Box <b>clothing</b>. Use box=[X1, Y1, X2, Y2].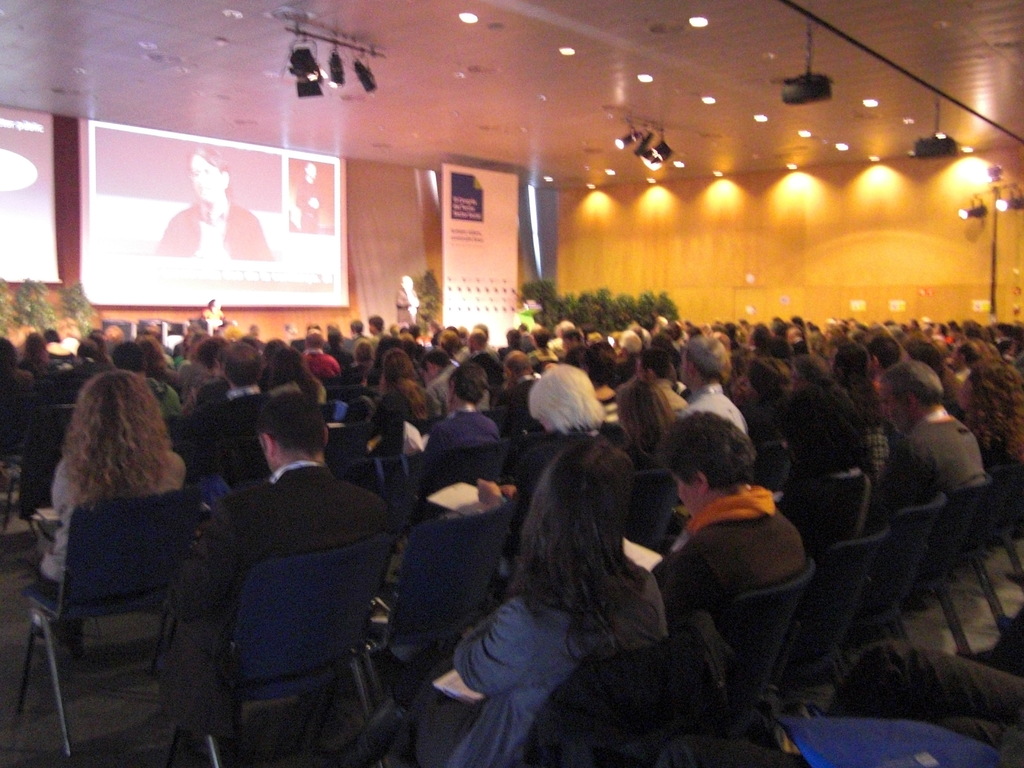
box=[36, 362, 104, 408].
